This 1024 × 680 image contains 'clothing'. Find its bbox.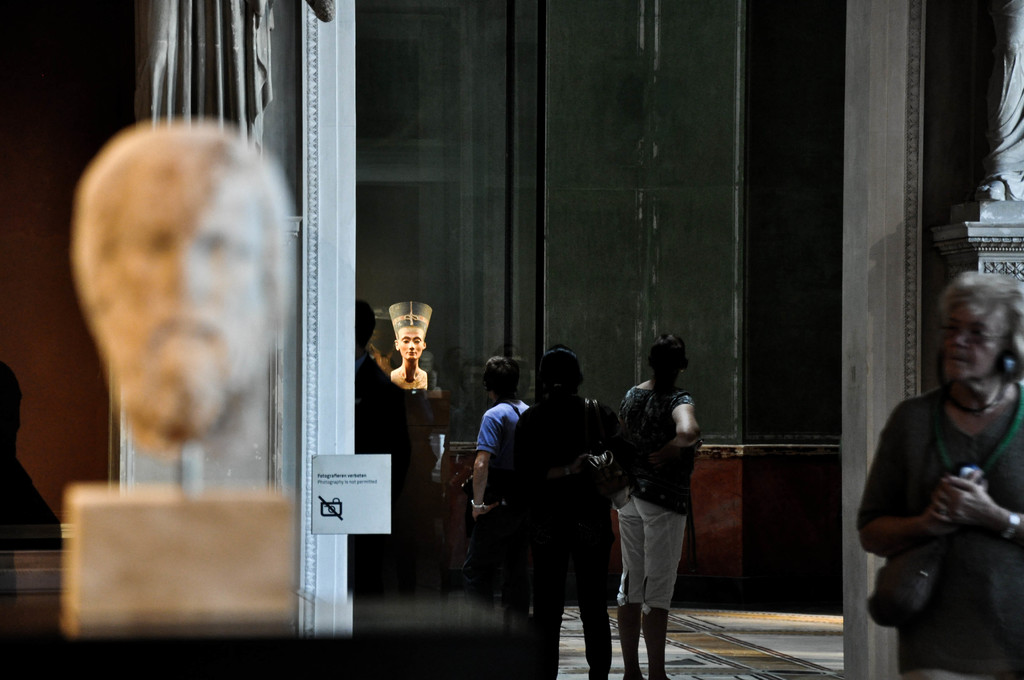
[left=461, top=397, right=531, bottom=587].
